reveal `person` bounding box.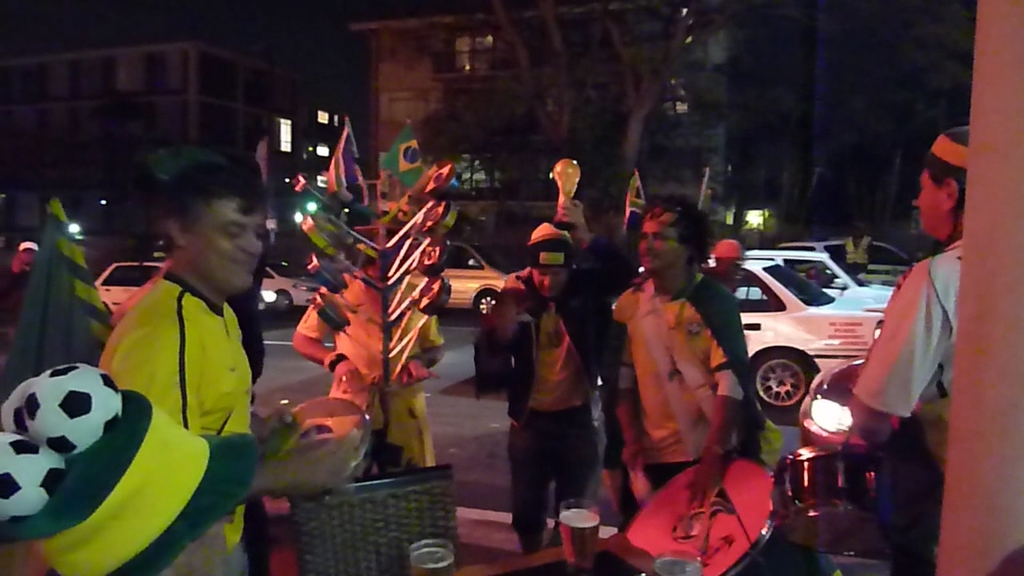
Revealed: crop(699, 238, 742, 295).
